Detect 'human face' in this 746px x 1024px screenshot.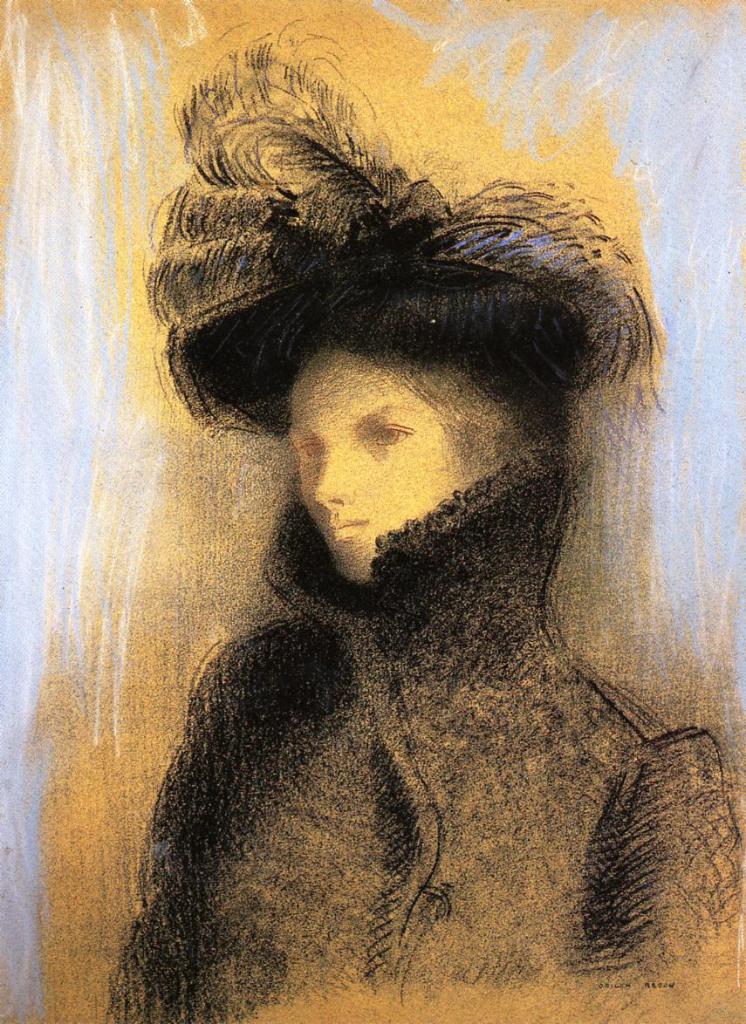
Detection: l=275, t=347, r=503, b=580.
